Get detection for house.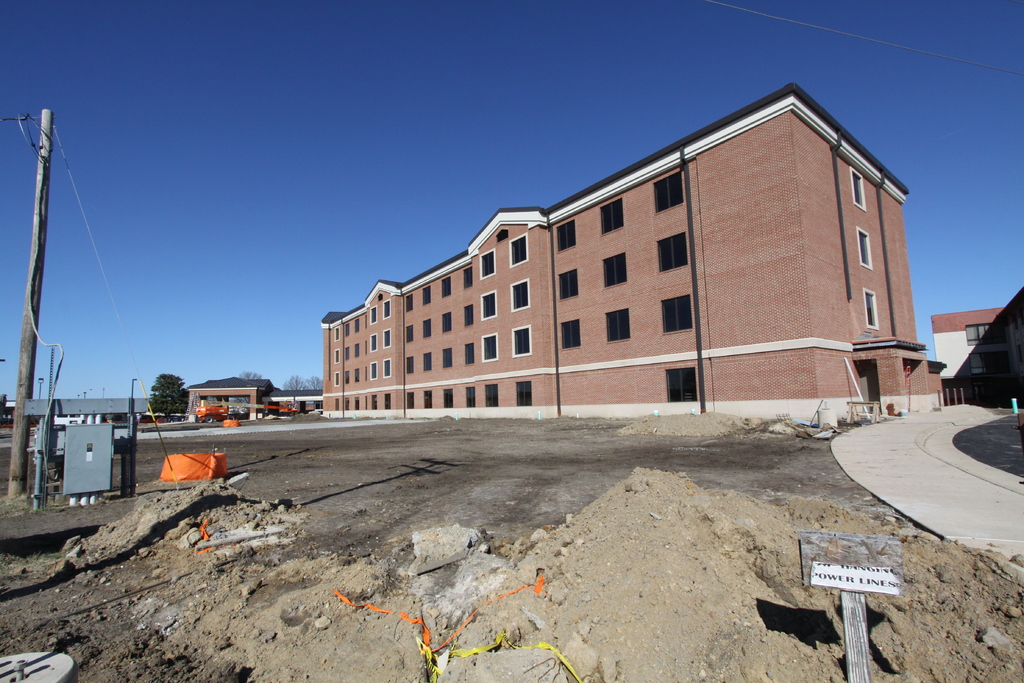
Detection: pyautogui.locateOnScreen(194, 378, 261, 419).
